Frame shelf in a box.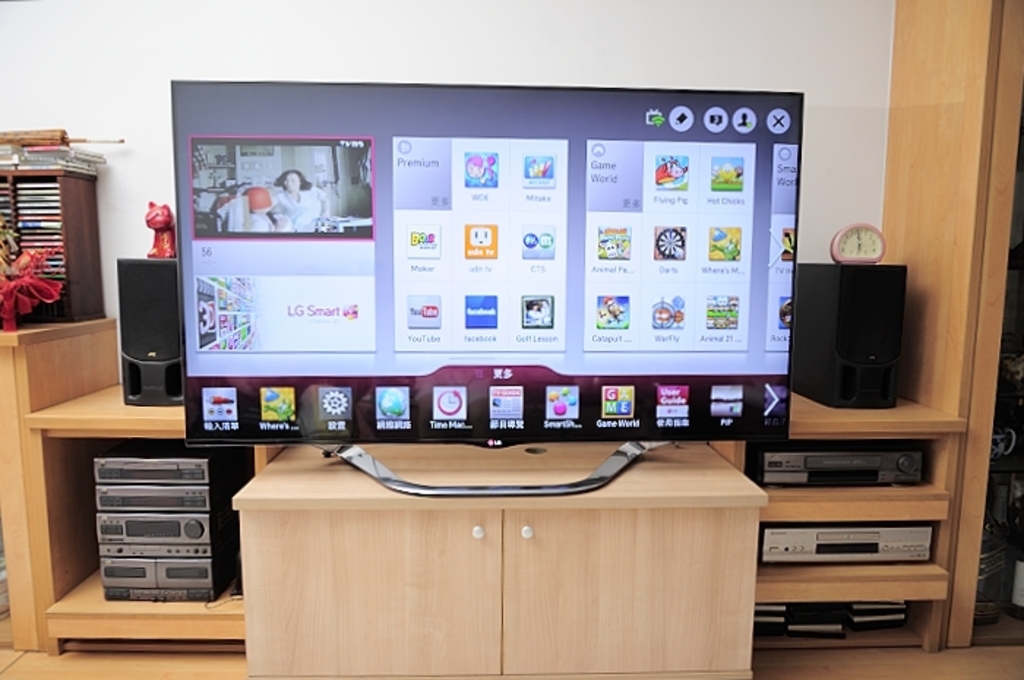
<box>752,434,957,524</box>.
